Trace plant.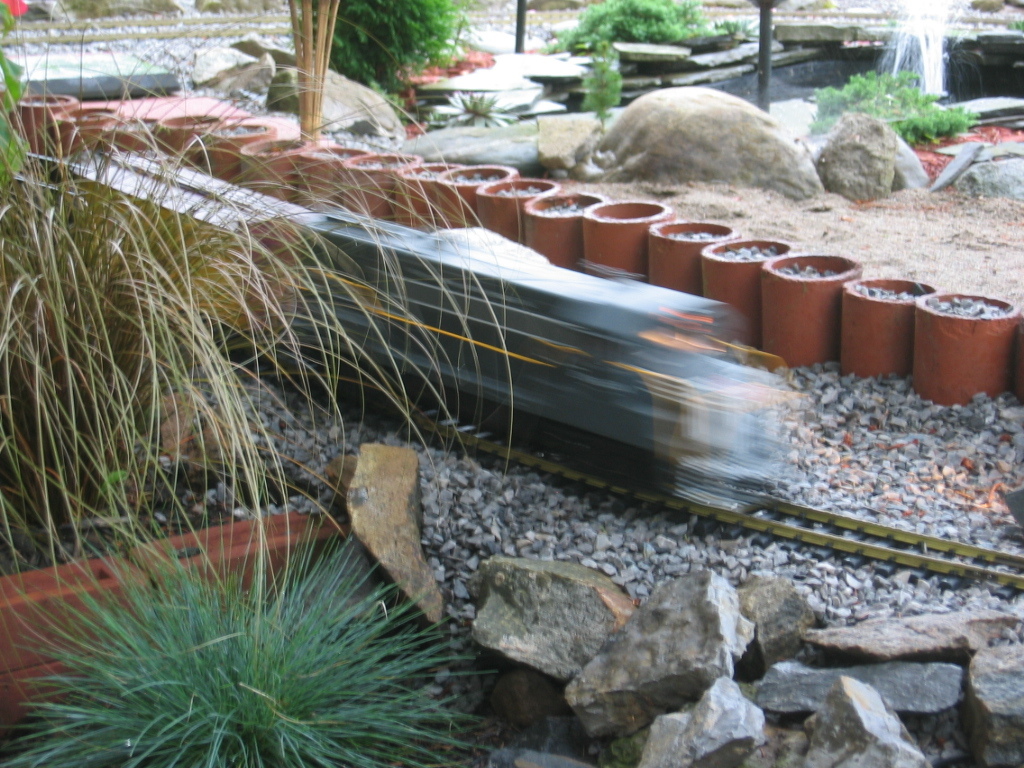
Traced to [11,490,534,754].
